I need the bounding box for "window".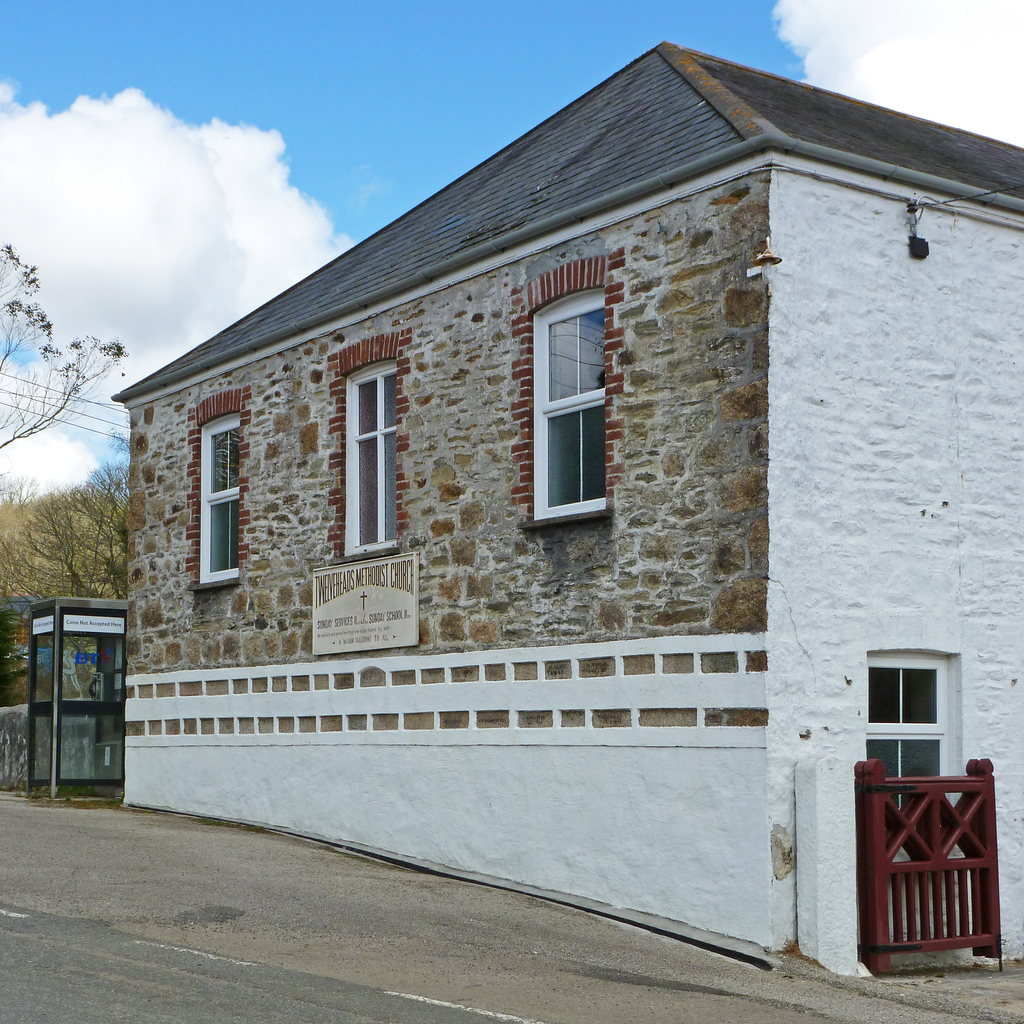
Here it is: [left=346, top=375, right=407, bottom=563].
